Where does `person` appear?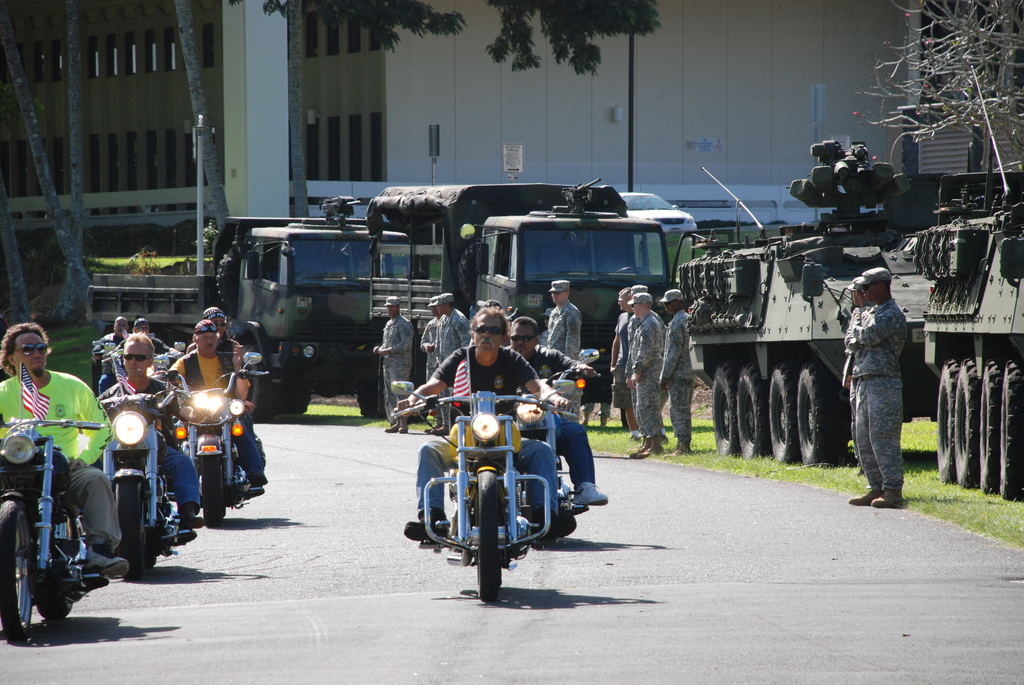
Appears at BBox(545, 278, 582, 425).
